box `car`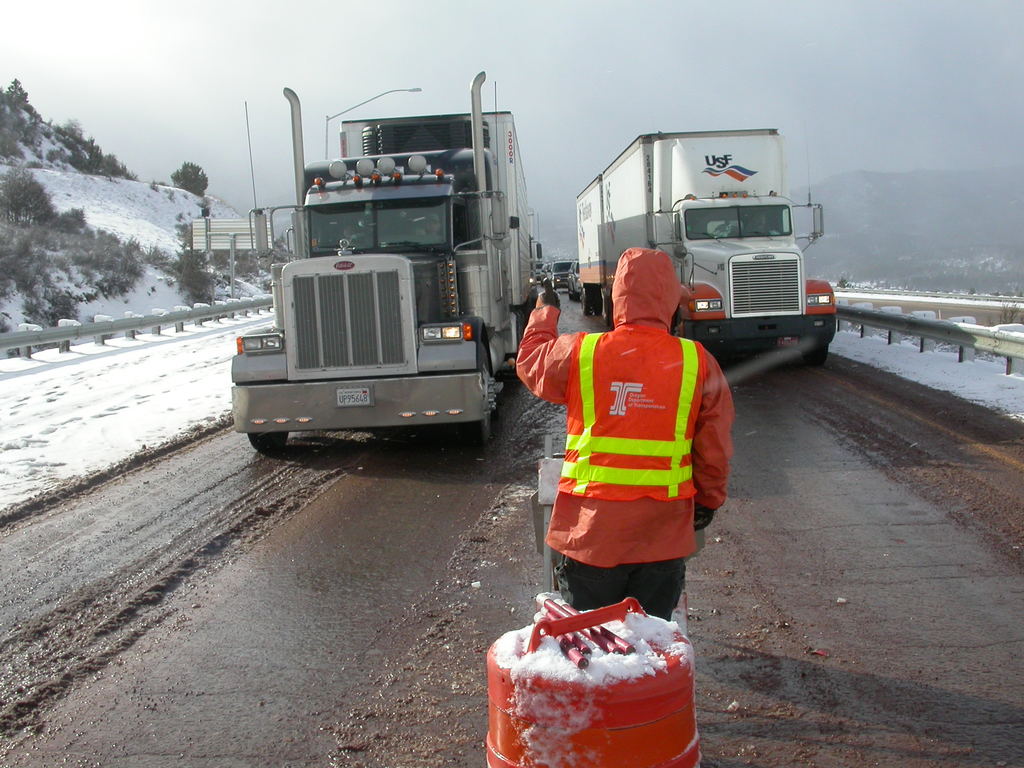
l=543, t=262, r=550, b=285
